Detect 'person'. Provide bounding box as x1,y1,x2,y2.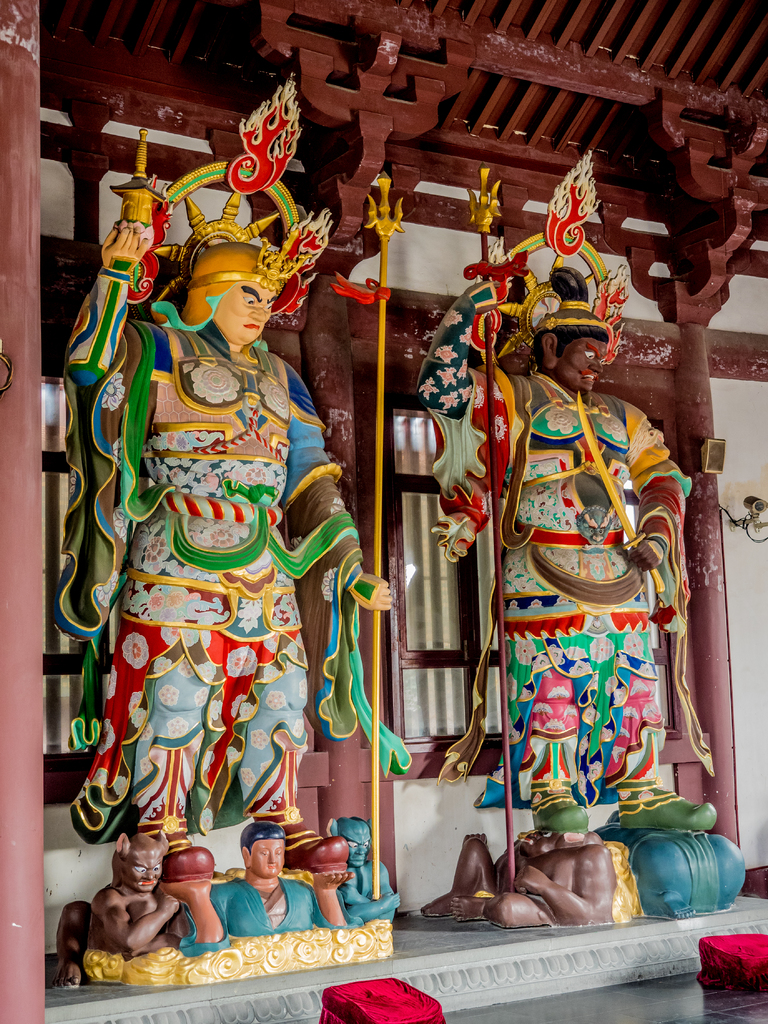
167,809,360,945.
